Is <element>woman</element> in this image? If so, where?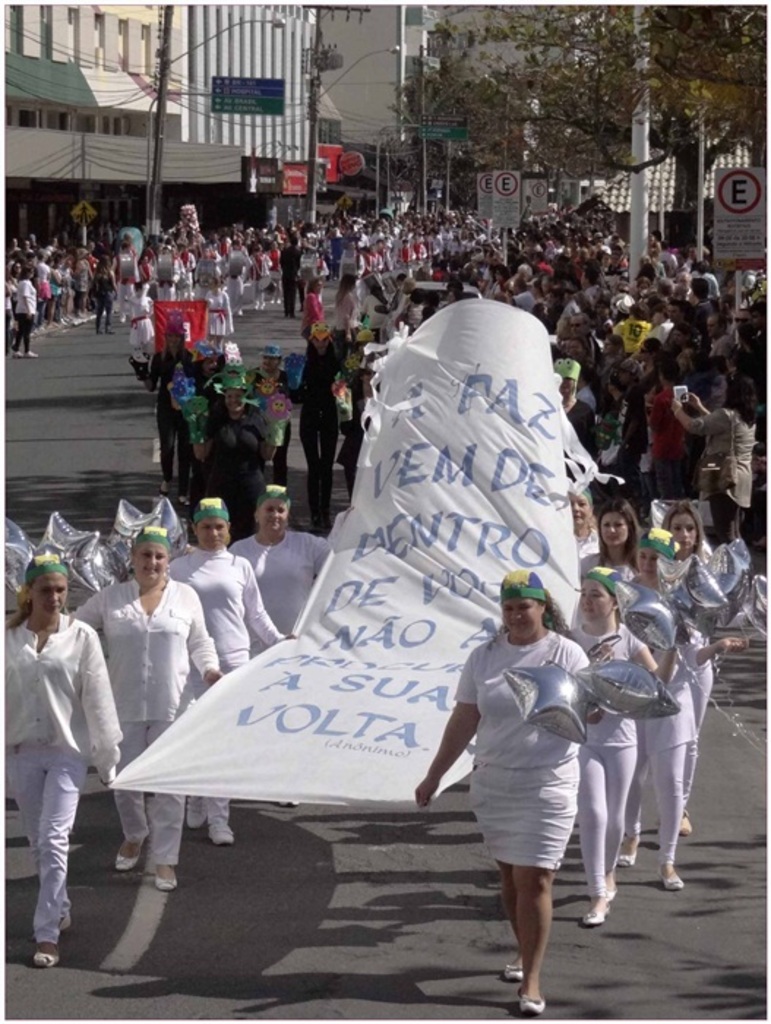
Yes, at 92:252:116:332.
